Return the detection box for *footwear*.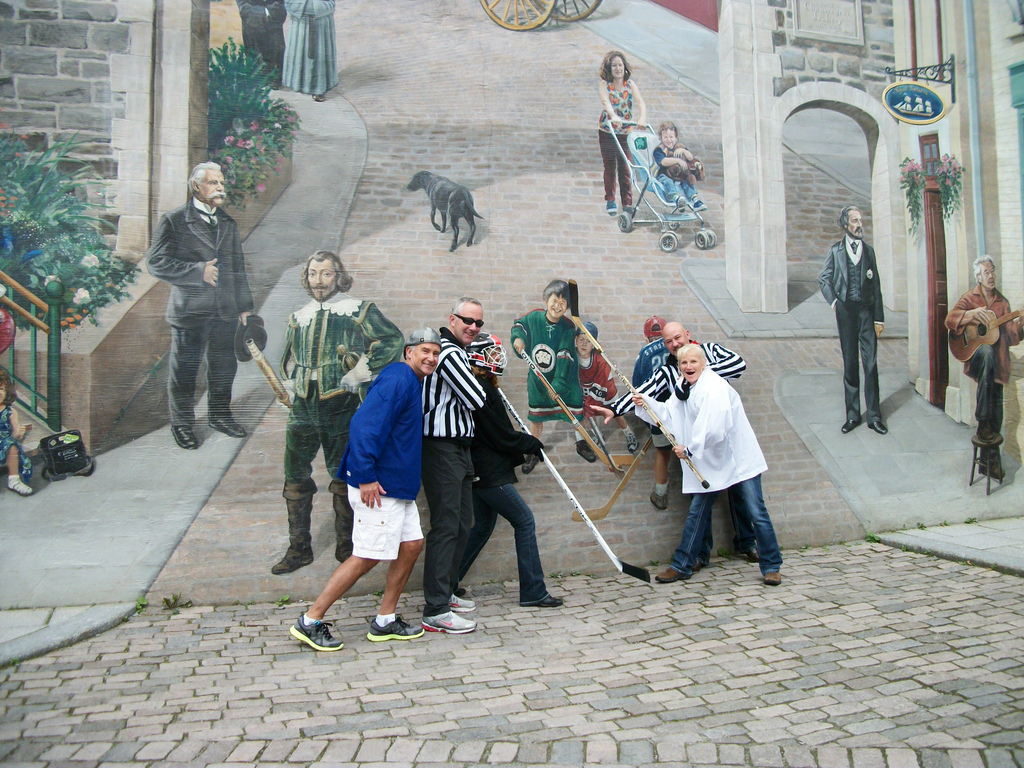
<region>366, 616, 424, 637</region>.
